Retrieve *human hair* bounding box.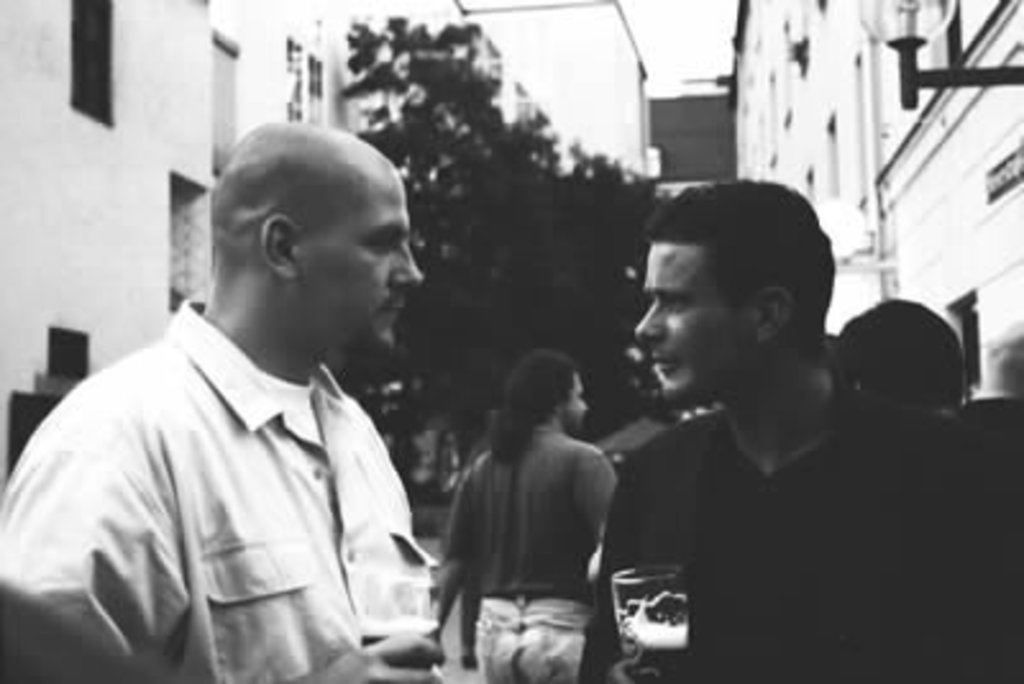
Bounding box: x1=643, y1=182, x2=835, y2=318.
